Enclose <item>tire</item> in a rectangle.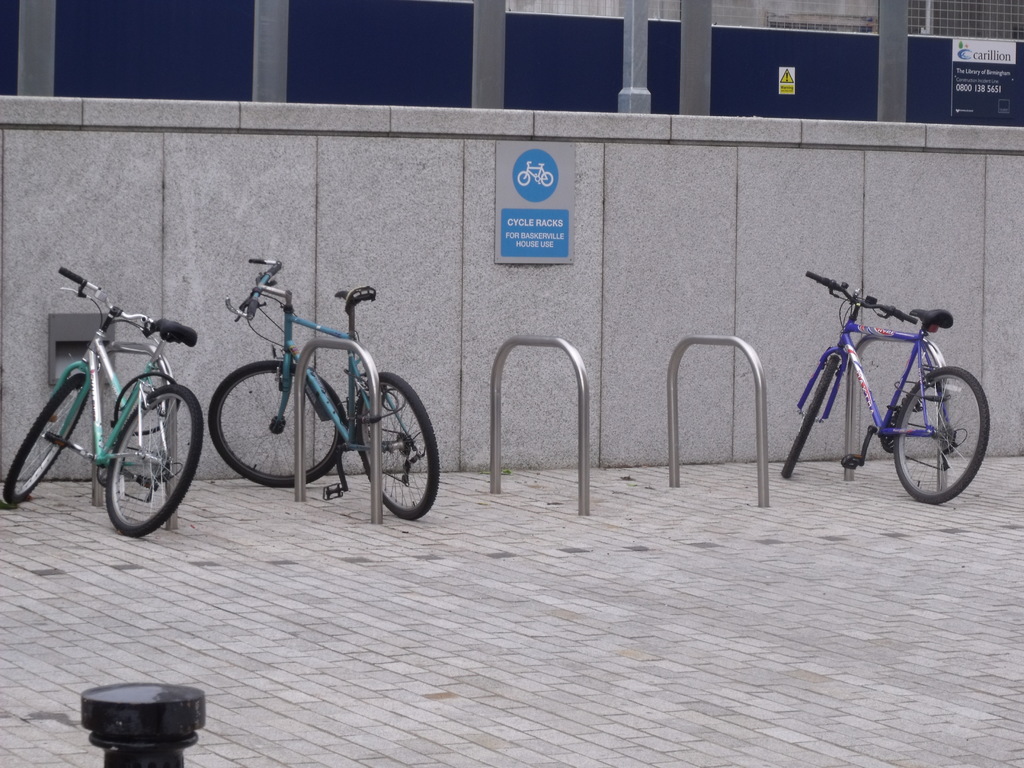
{"left": 900, "top": 364, "right": 981, "bottom": 497}.
